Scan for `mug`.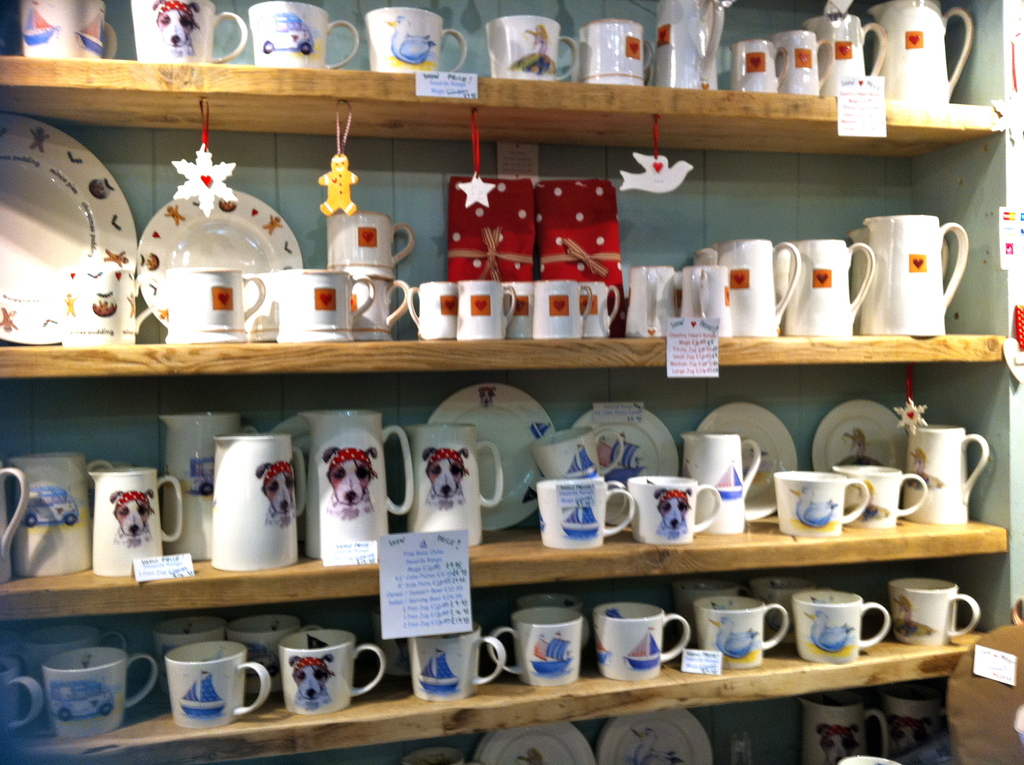
Scan result: [21, 0, 120, 59].
